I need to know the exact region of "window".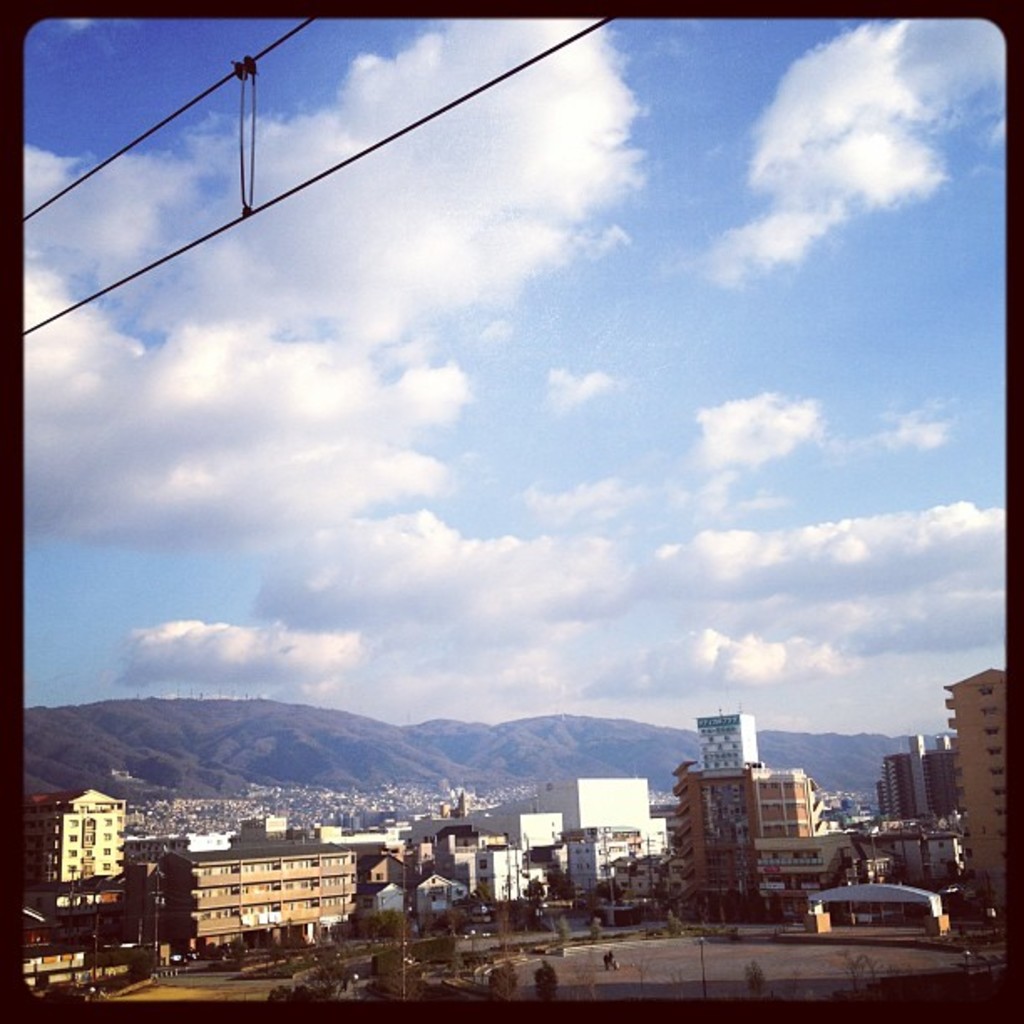
Region: (987, 745, 1001, 760).
